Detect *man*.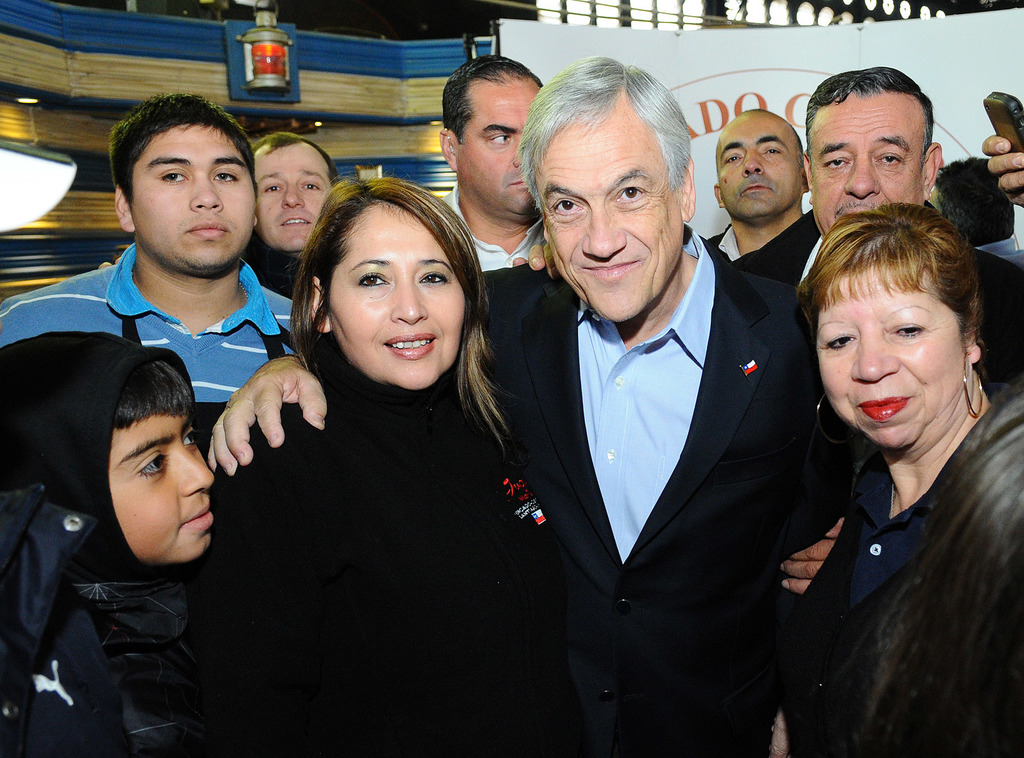
Detected at (716, 66, 1023, 757).
